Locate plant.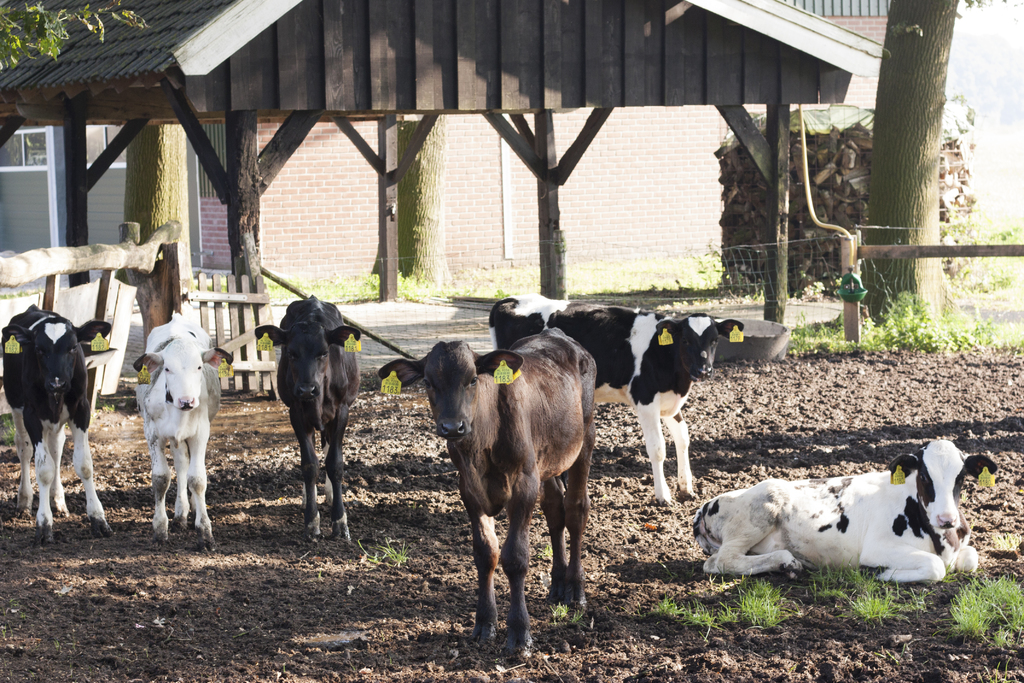
Bounding box: bbox(647, 591, 730, 642).
